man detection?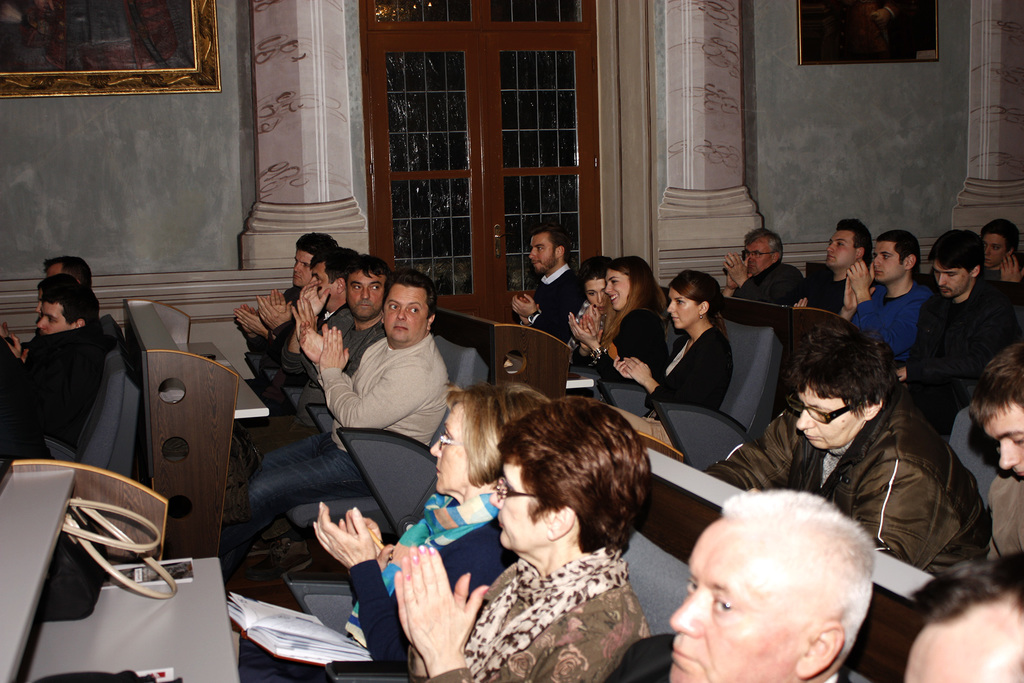
262:254:394:454
